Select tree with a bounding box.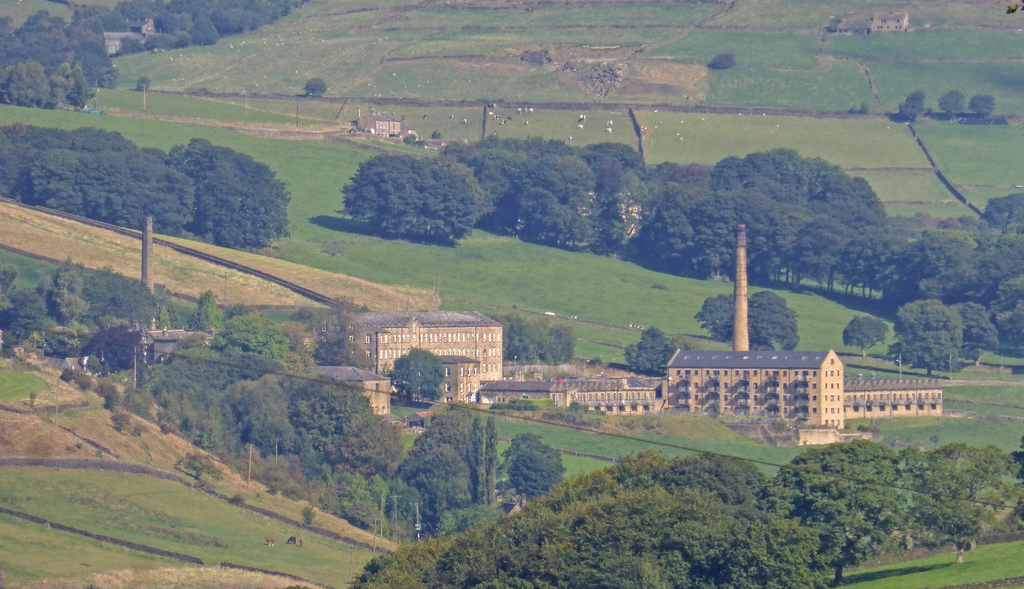
detection(940, 95, 965, 115).
